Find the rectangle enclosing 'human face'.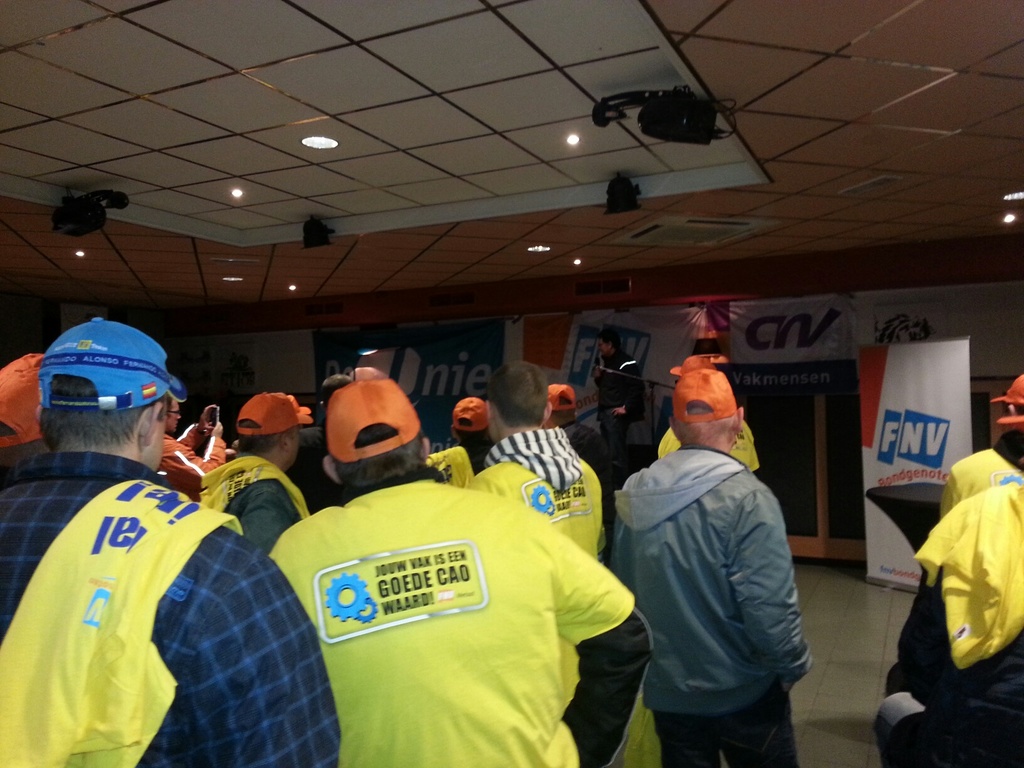
168/398/182/435.
